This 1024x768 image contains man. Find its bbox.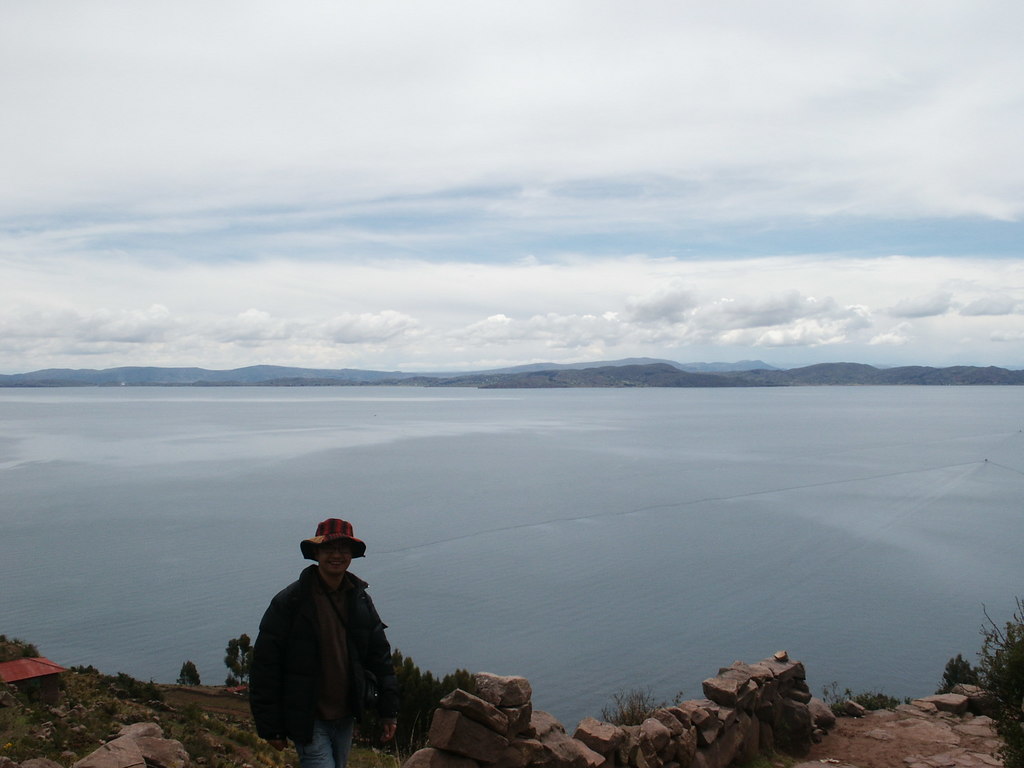
(left=239, top=514, right=405, bottom=767).
